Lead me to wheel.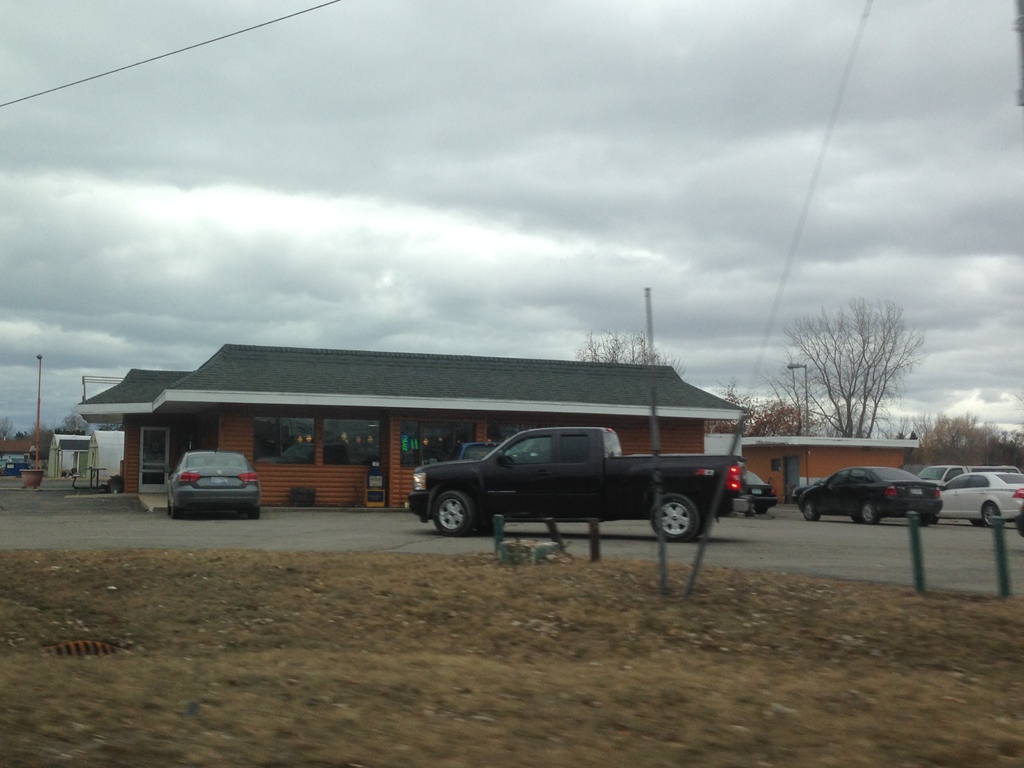
Lead to 433 493 471 540.
